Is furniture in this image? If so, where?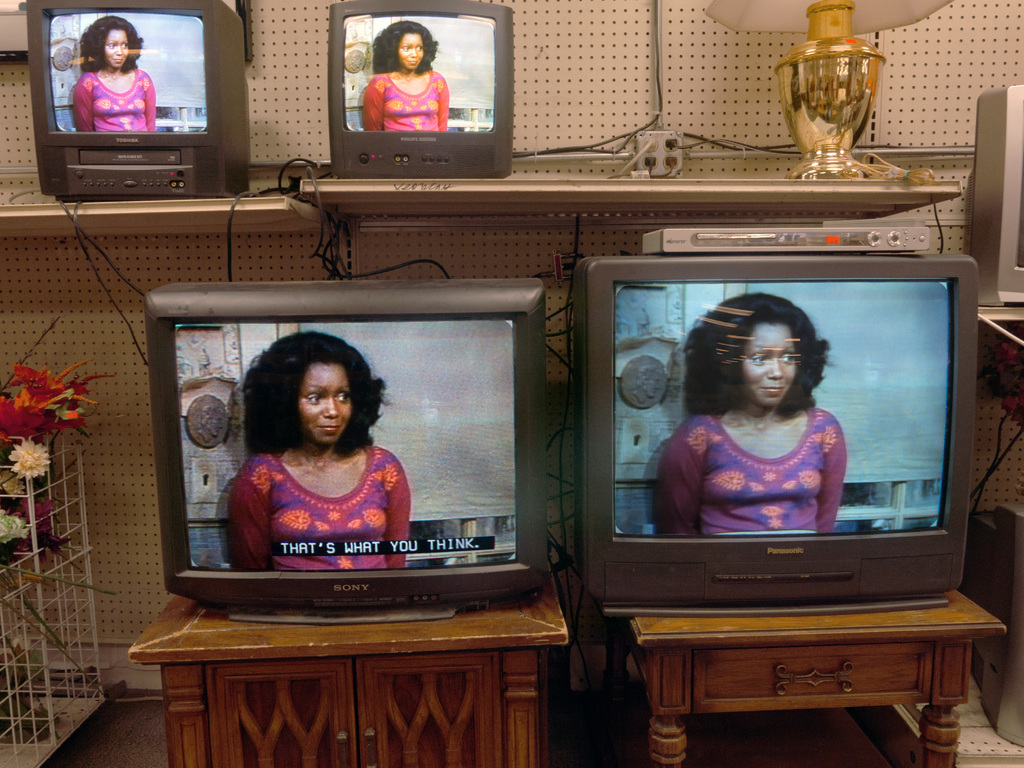
Yes, at [x1=128, y1=561, x2=568, y2=767].
